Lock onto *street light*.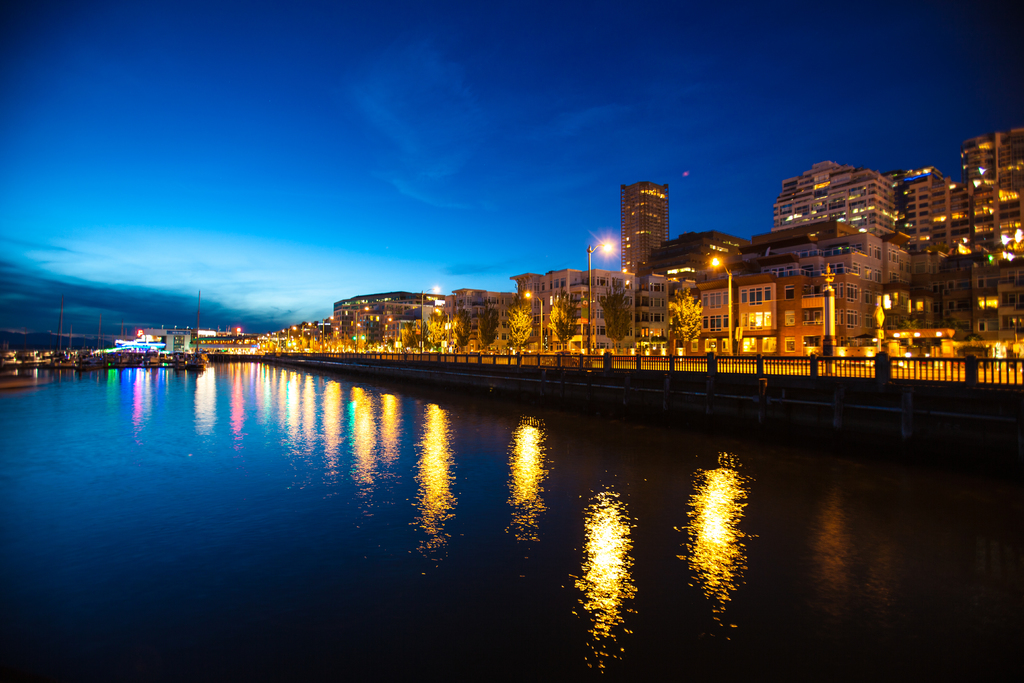
Locked: <box>276,327,282,350</box>.
